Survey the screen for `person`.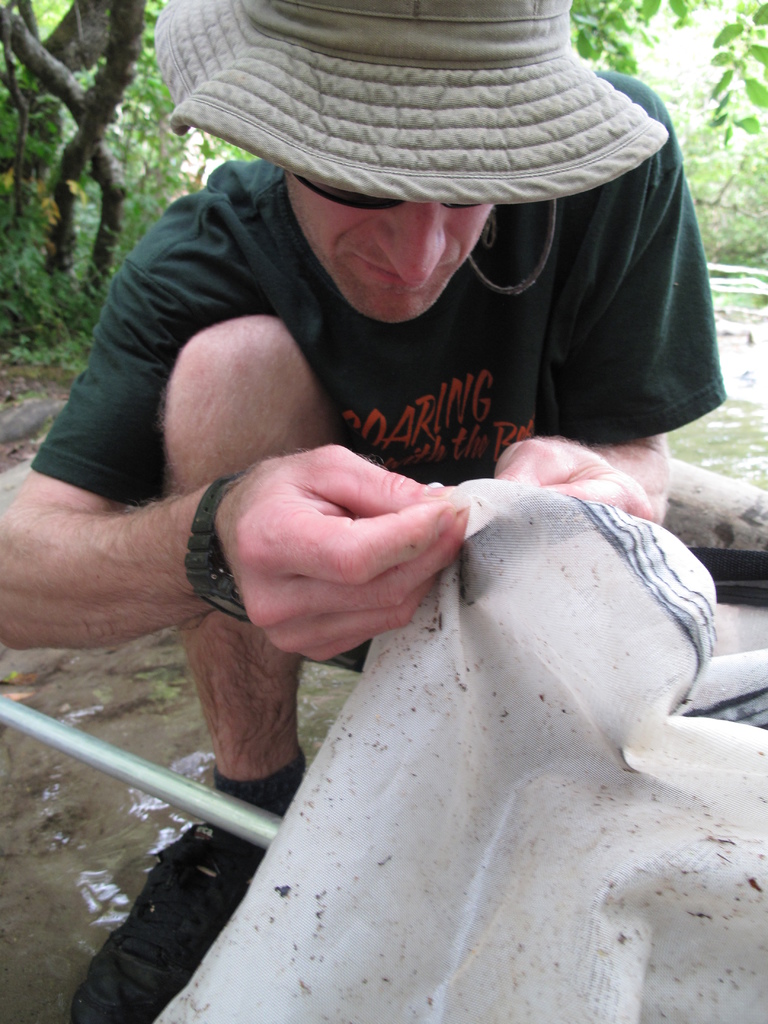
Survey found: region(79, 0, 767, 923).
